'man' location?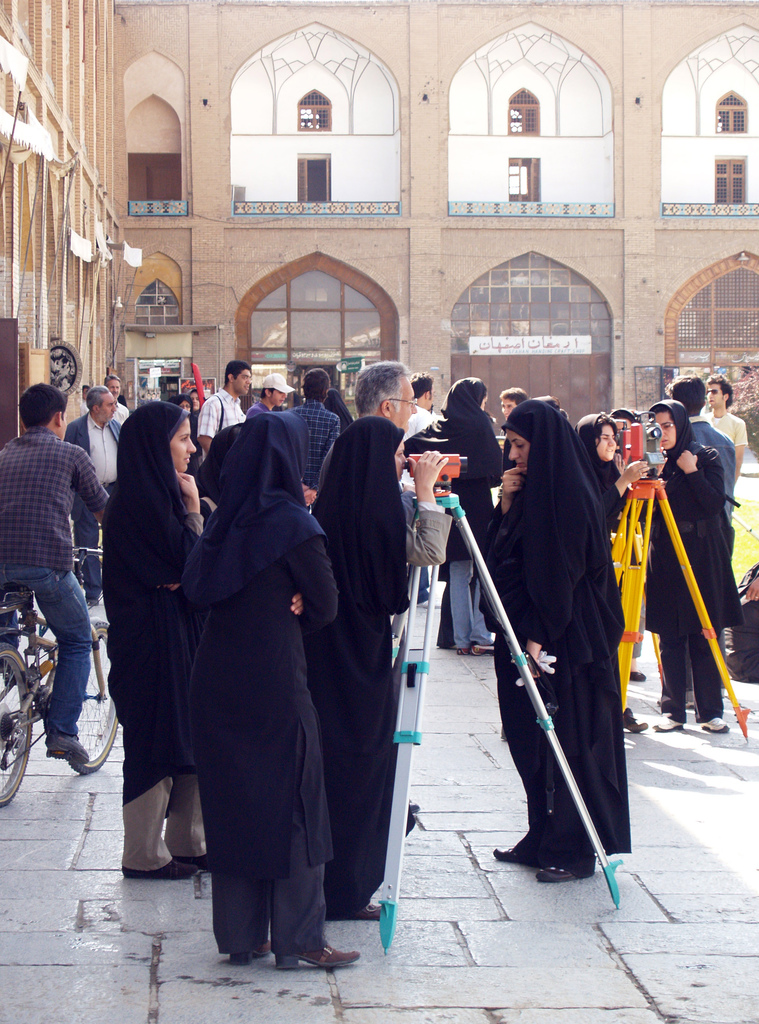
BBox(69, 385, 131, 599)
